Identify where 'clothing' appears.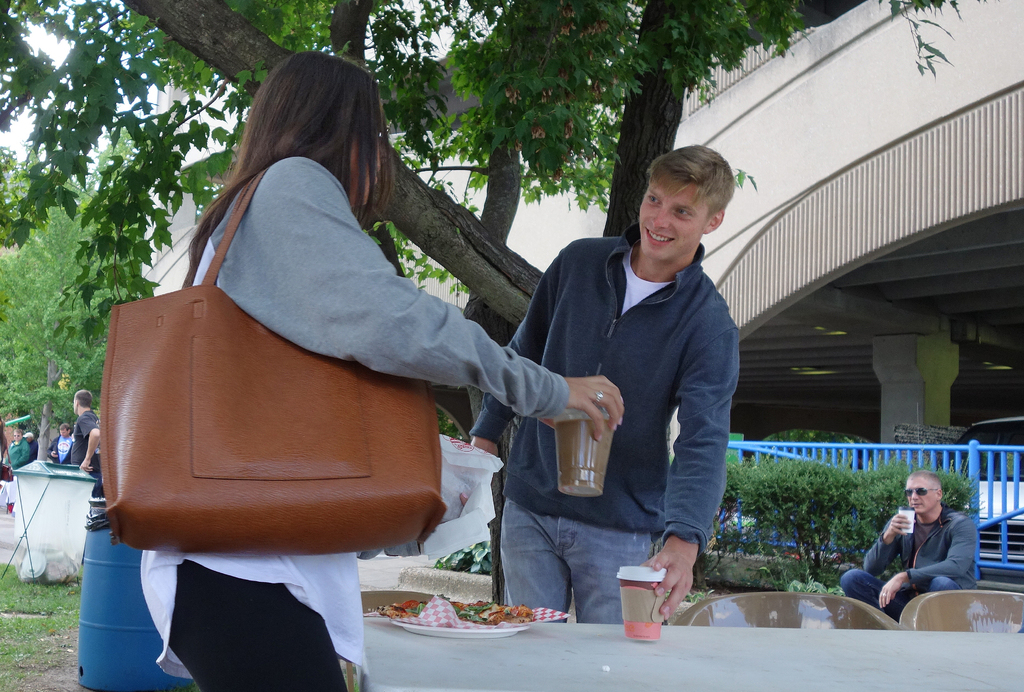
Appears at <bbox>467, 216, 743, 616</bbox>.
